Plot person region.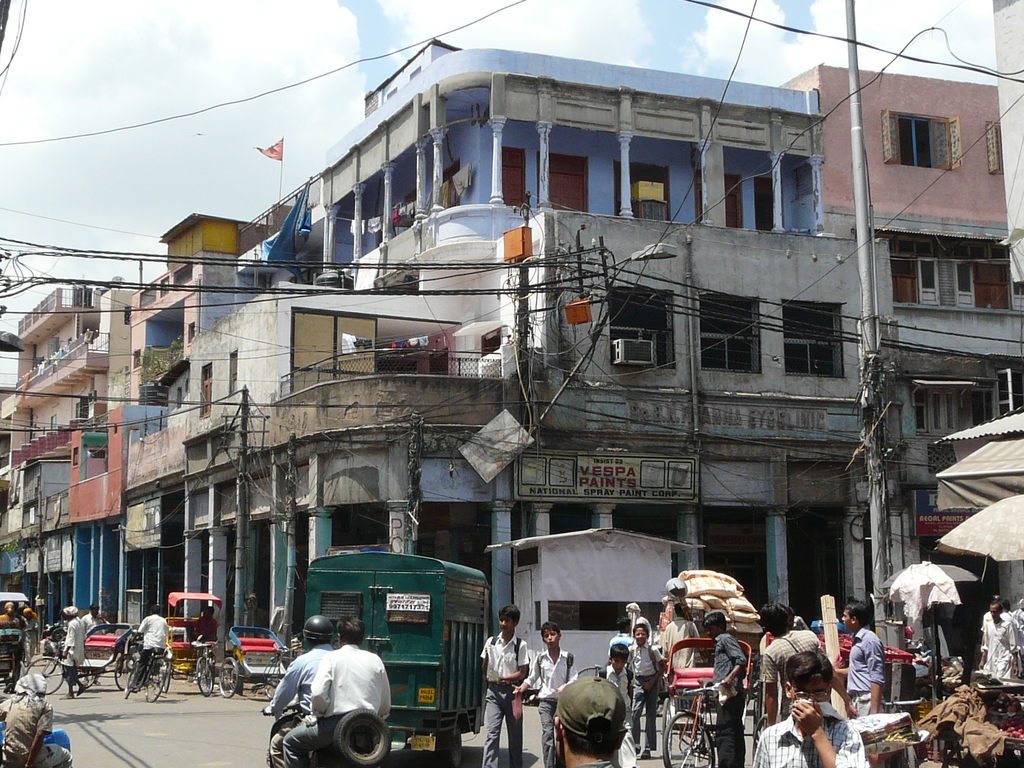
Plotted at 56 604 86 698.
